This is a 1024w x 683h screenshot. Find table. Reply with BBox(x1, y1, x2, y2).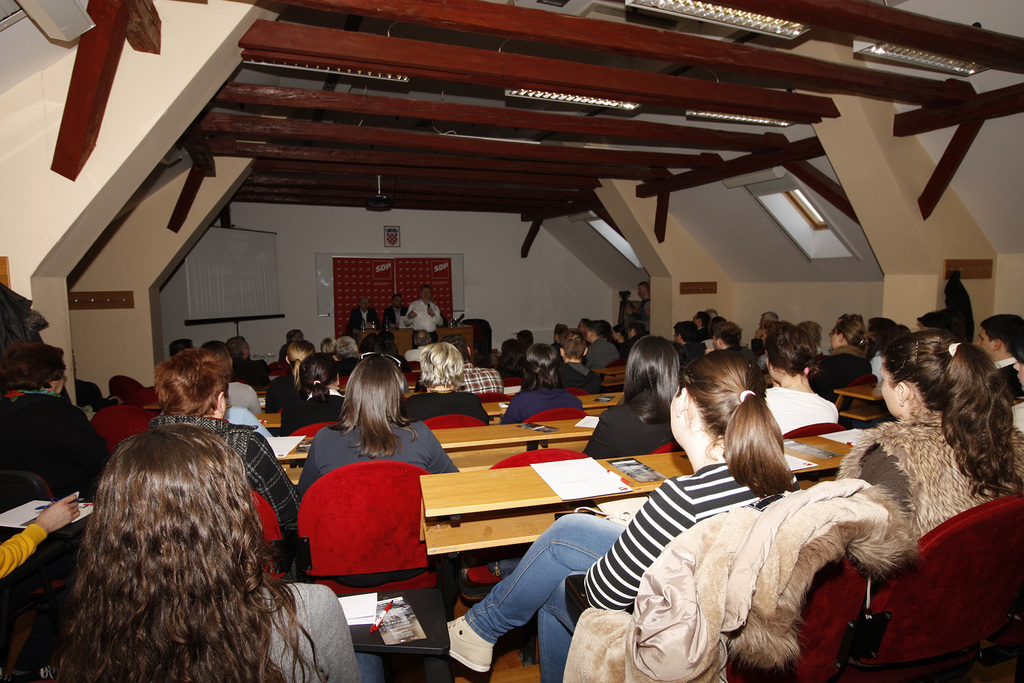
BBox(419, 427, 876, 663).
